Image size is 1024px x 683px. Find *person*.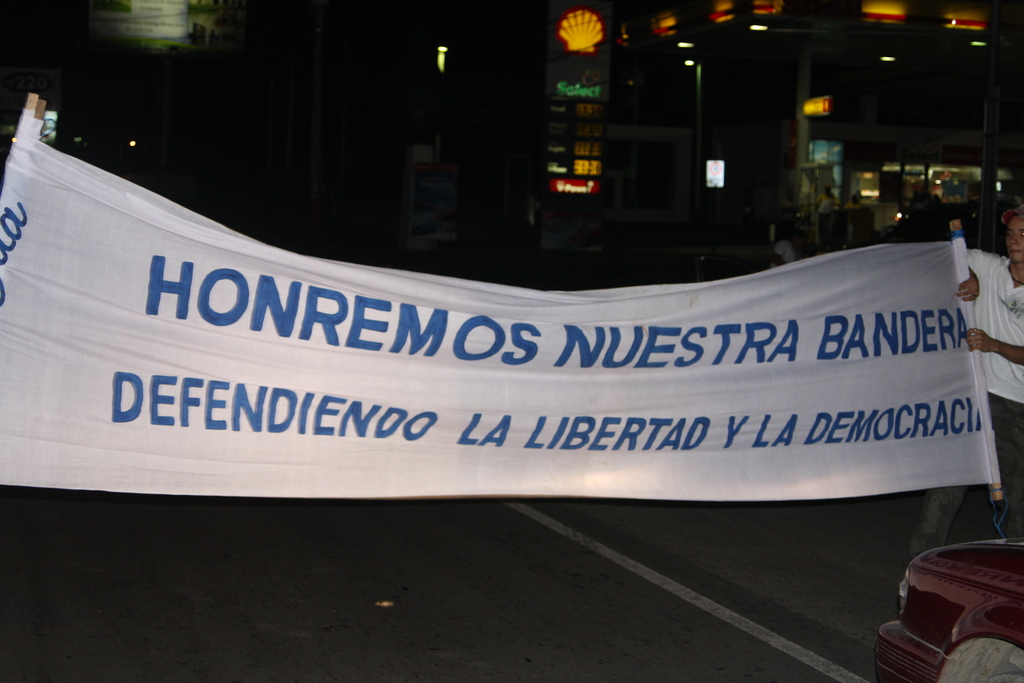
(left=909, top=213, right=1023, bottom=560).
